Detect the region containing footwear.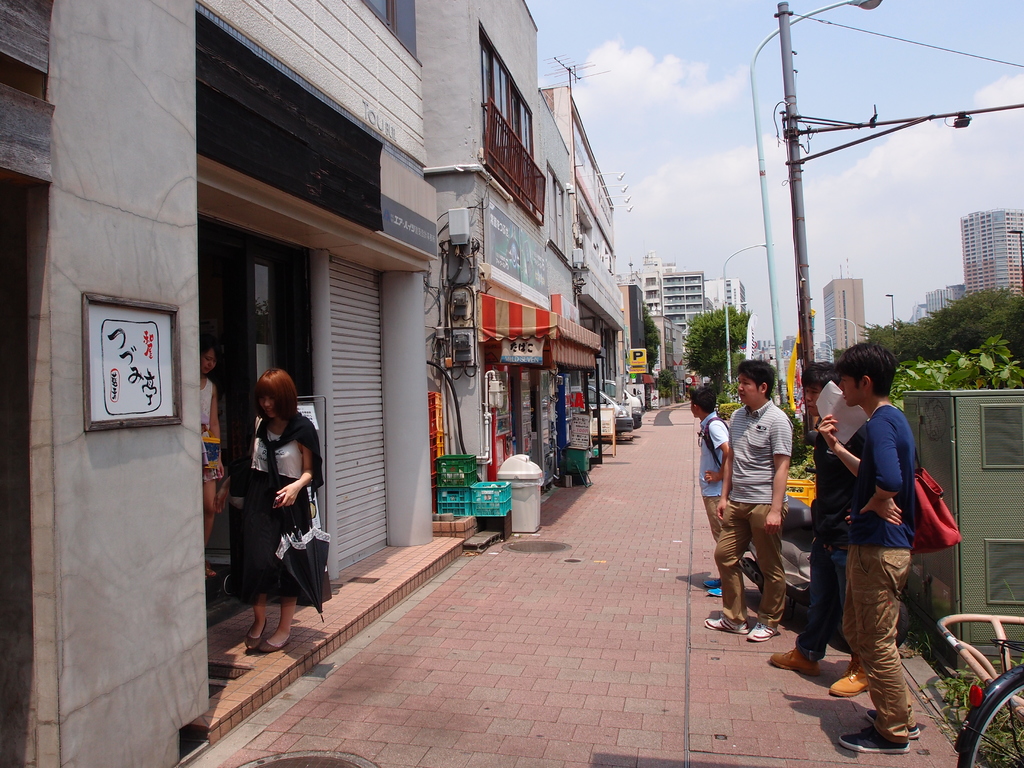
box=[706, 616, 751, 636].
